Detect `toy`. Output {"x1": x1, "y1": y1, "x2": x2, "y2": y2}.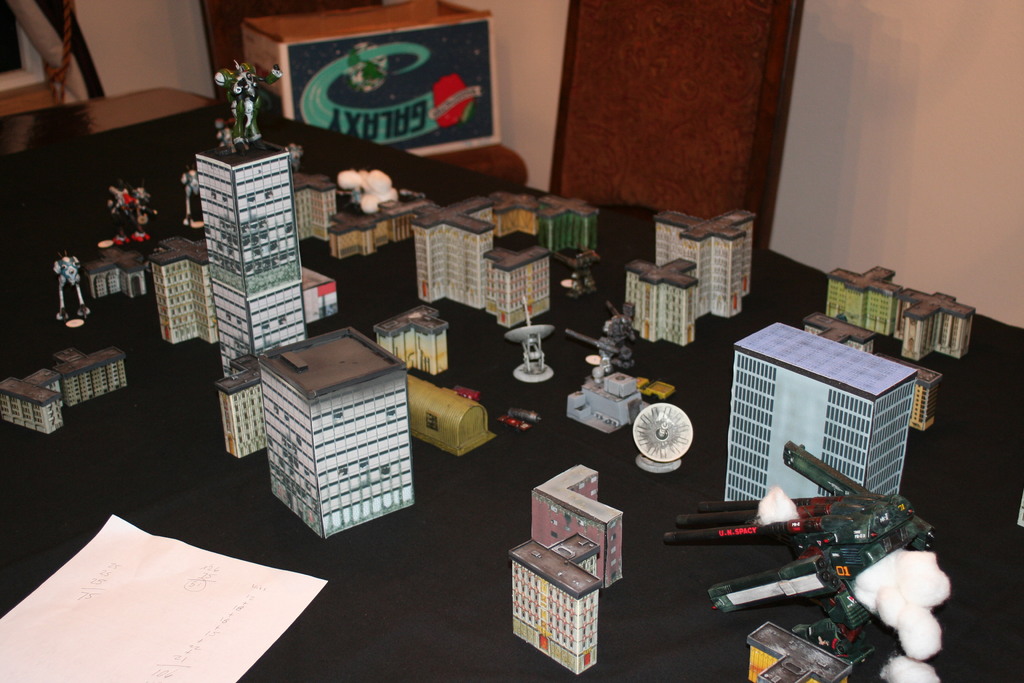
{"x1": 595, "y1": 290, "x2": 640, "y2": 376}.
